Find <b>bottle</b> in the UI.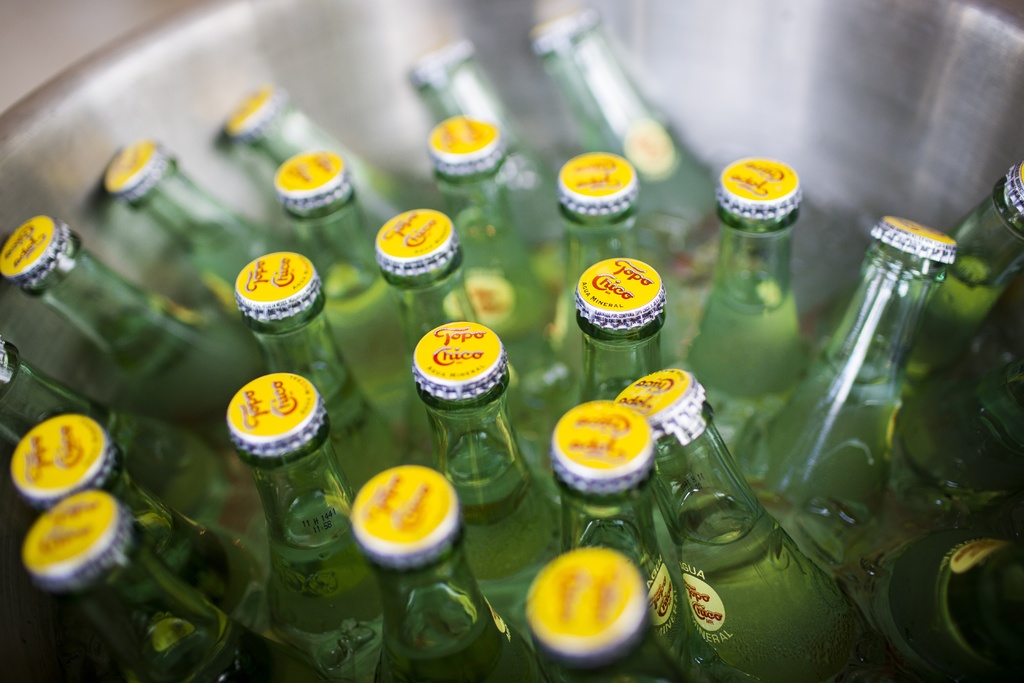
UI element at 803, 184, 1023, 439.
